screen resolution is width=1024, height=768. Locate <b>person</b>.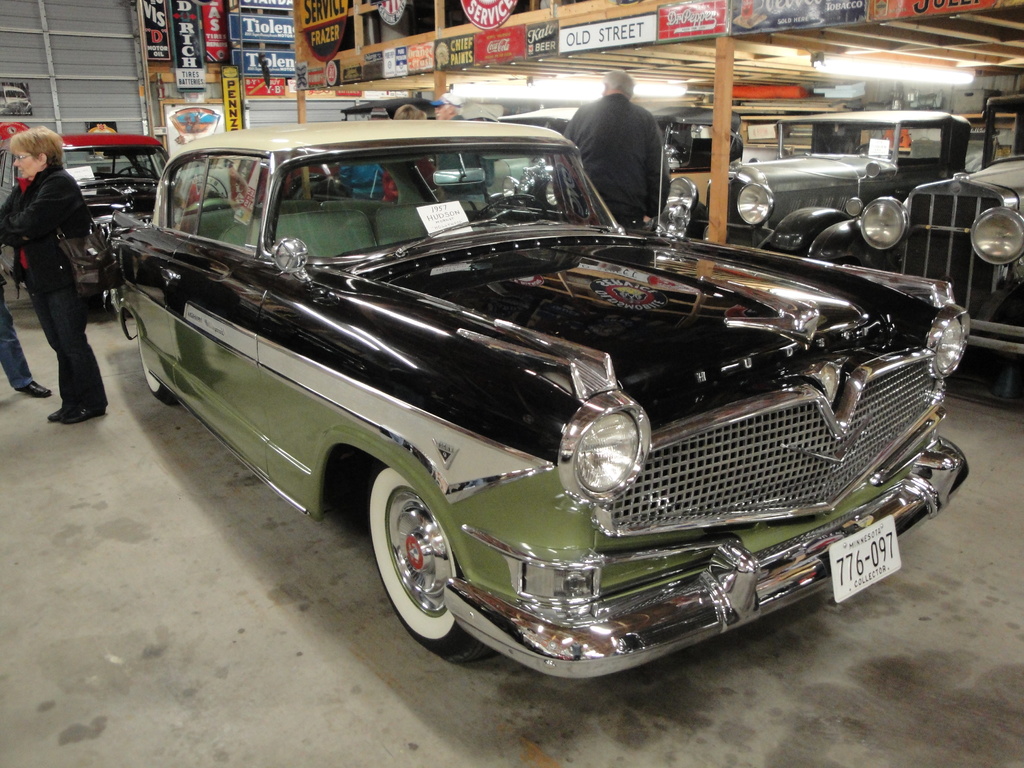
crop(568, 68, 674, 228).
